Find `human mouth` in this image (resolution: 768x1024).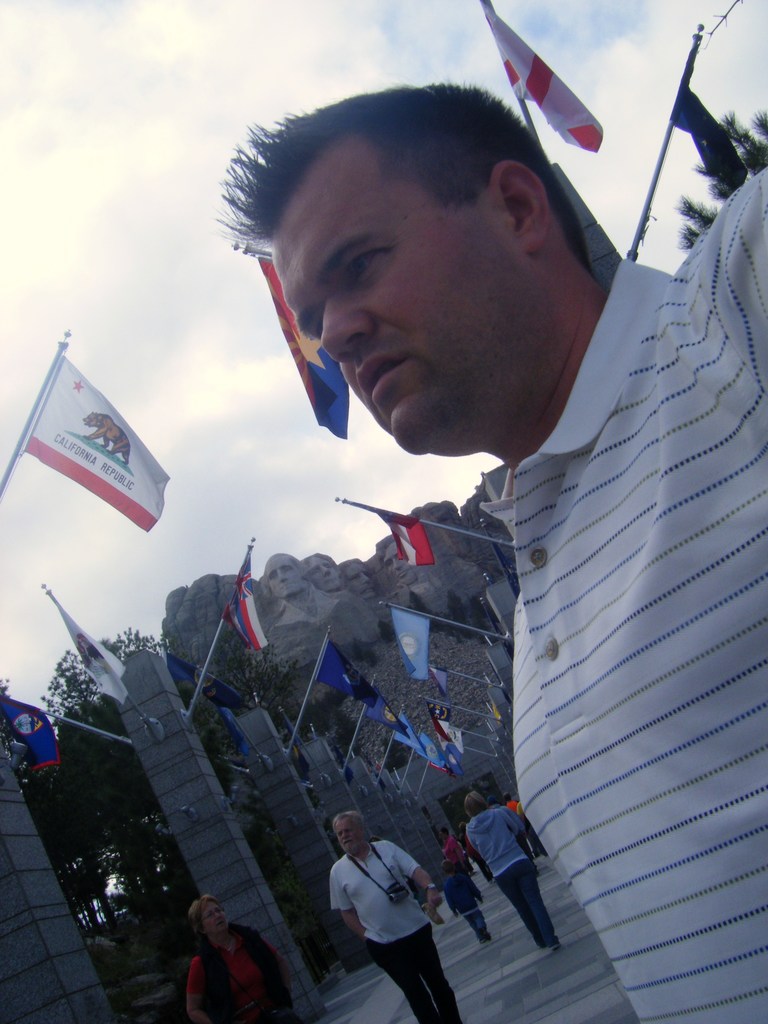
select_region(343, 840, 352, 845).
